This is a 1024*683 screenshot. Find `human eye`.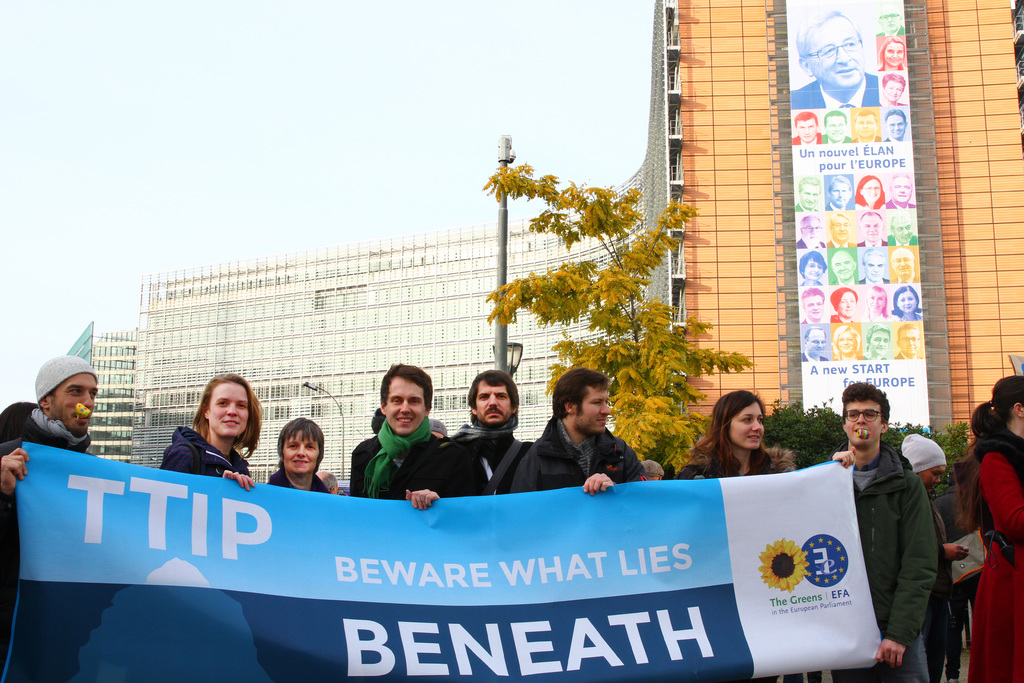
Bounding box: {"left": 90, "top": 390, "right": 97, "bottom": 398}.
